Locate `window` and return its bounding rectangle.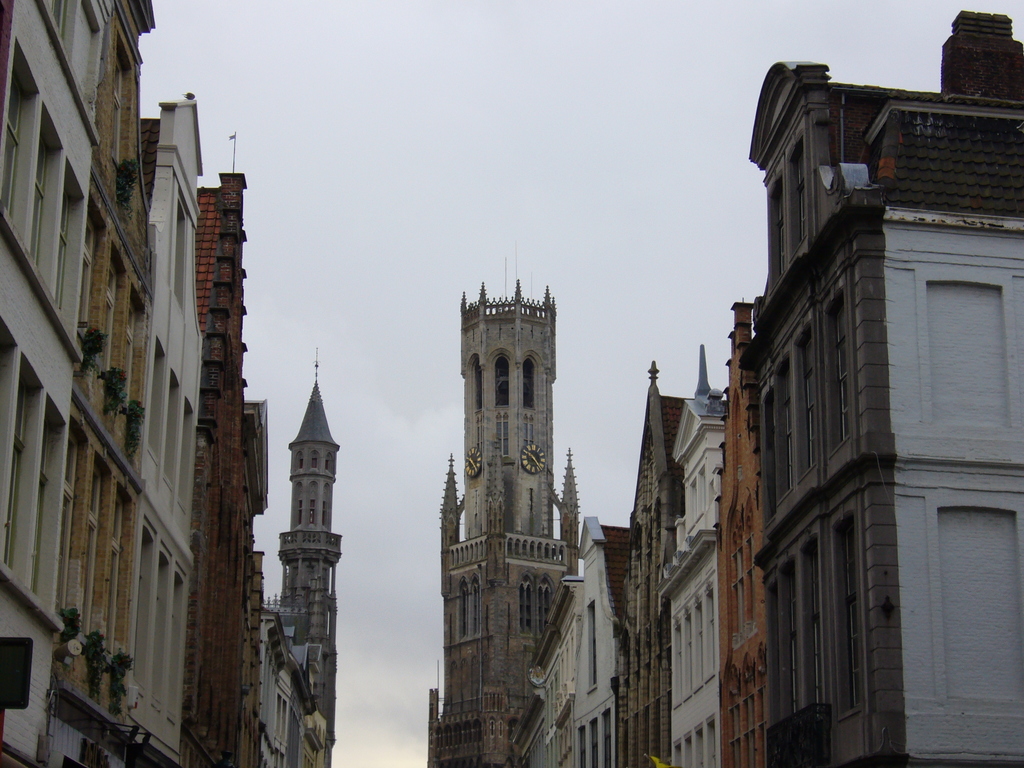
[left=522, top=356, right=535, bottom=407].
